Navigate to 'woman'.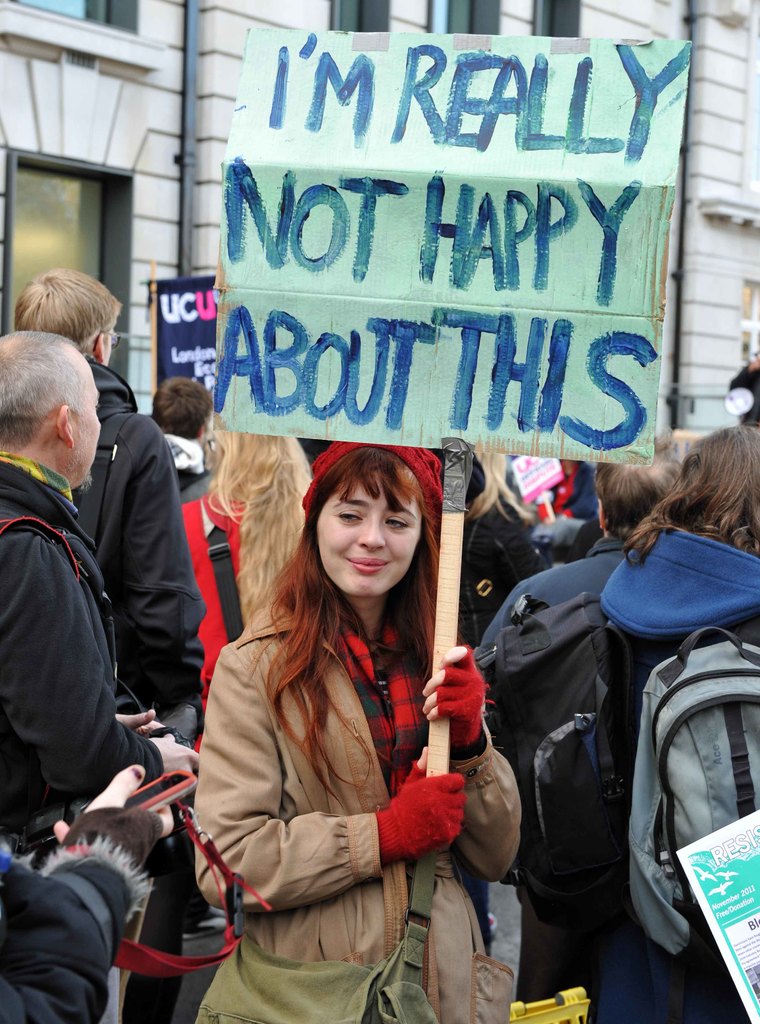
Navigation target: (x1=180, y1=424, x2=308, y2=757).
